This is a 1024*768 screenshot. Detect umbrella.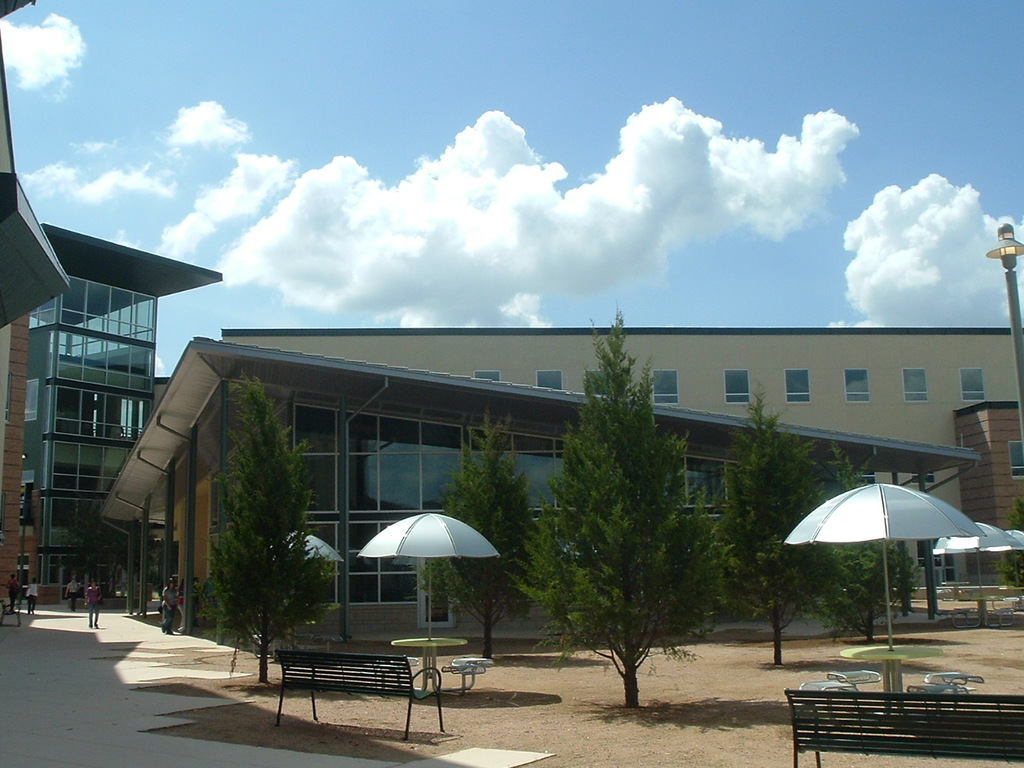
[x1=786, y1=478, x2=1004, y2=674].
